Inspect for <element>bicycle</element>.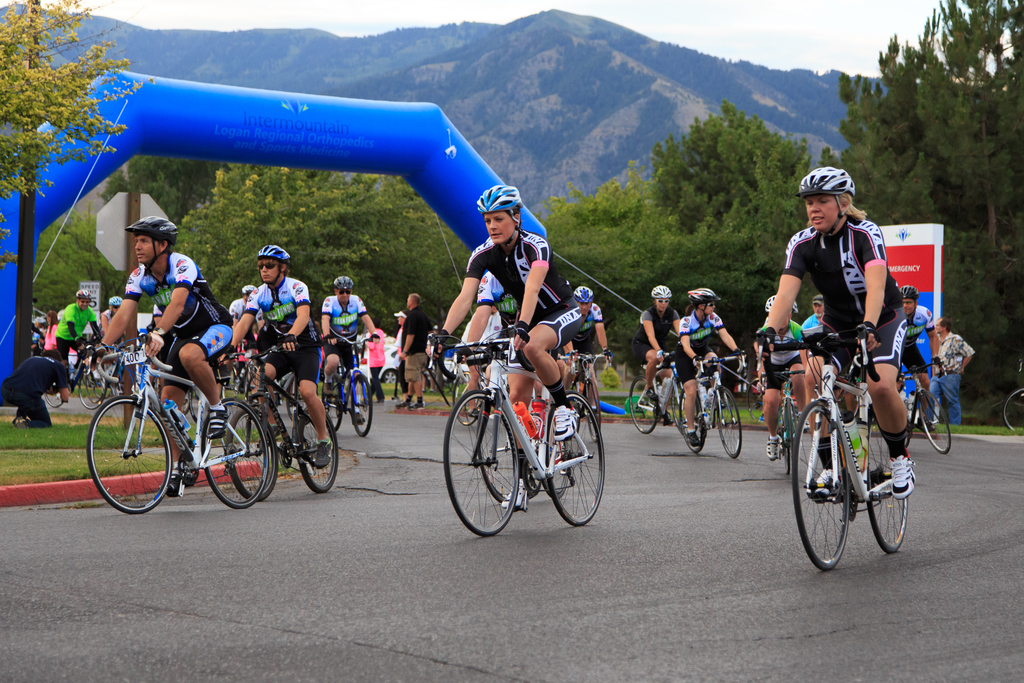
Inspection: (x1=97, y1=333, x2=132, y2=390).
